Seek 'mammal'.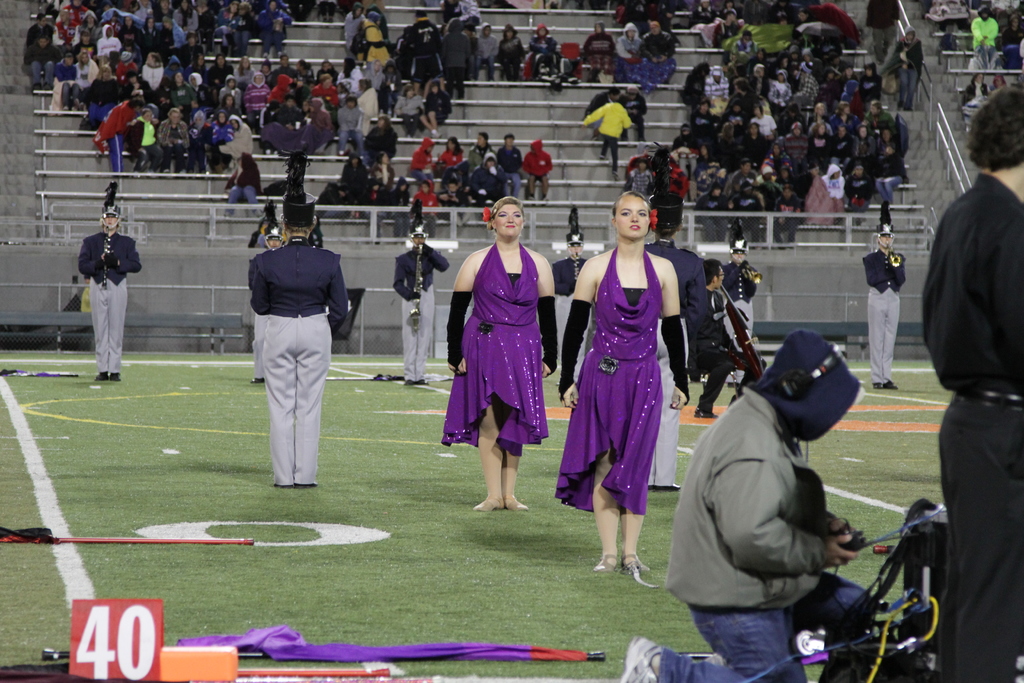
region(705, 258, 762, 418).
